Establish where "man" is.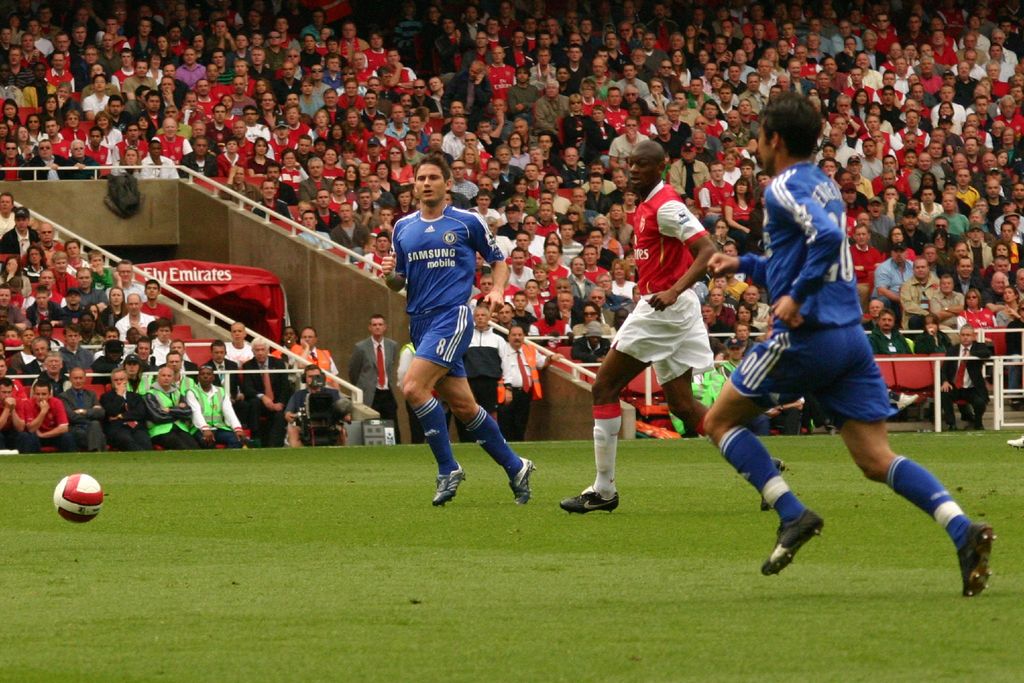
Established at <region>837, 31, 865, 72</region>.
